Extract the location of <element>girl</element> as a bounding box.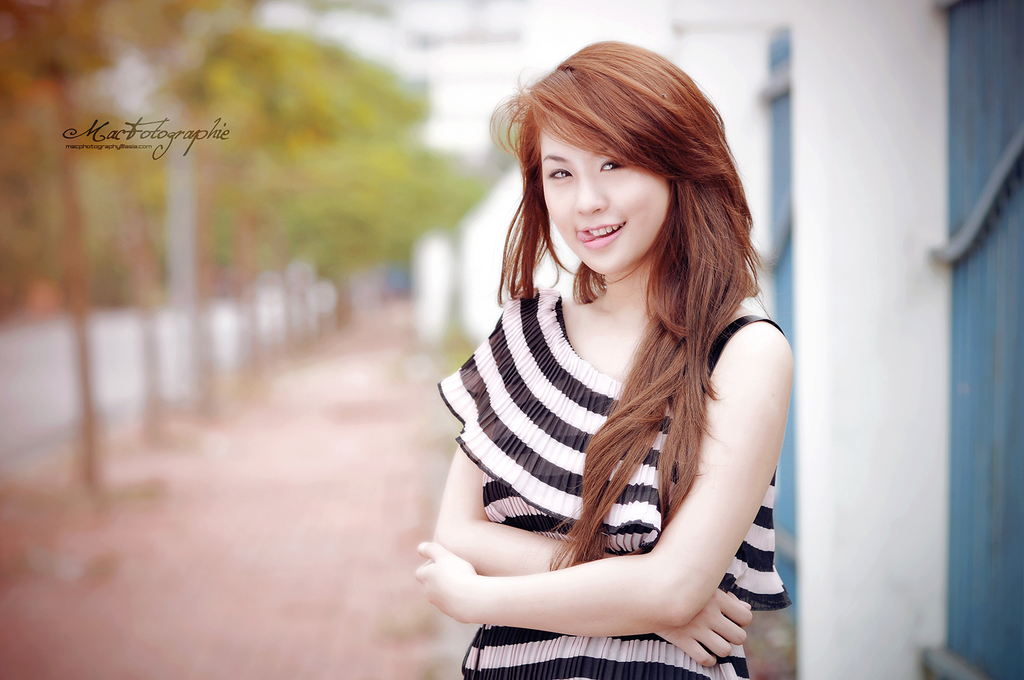
bbox(414, 41, 790, 679).
